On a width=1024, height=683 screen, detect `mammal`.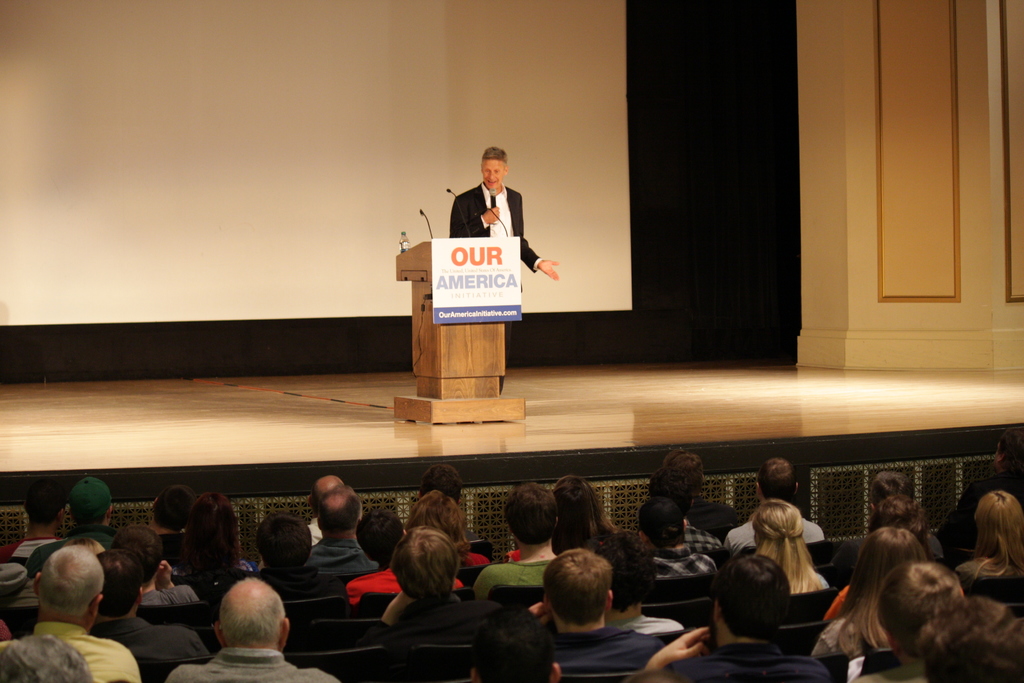
380/525/502/648.
